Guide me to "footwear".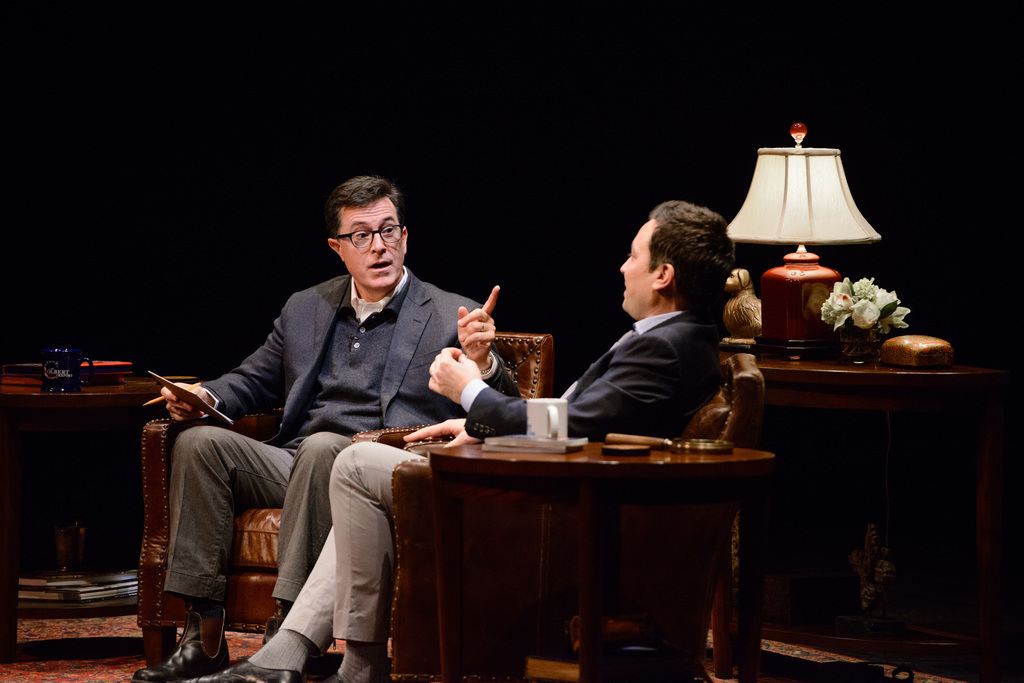
Guidance: select_region(156, 597, 228, 668).
